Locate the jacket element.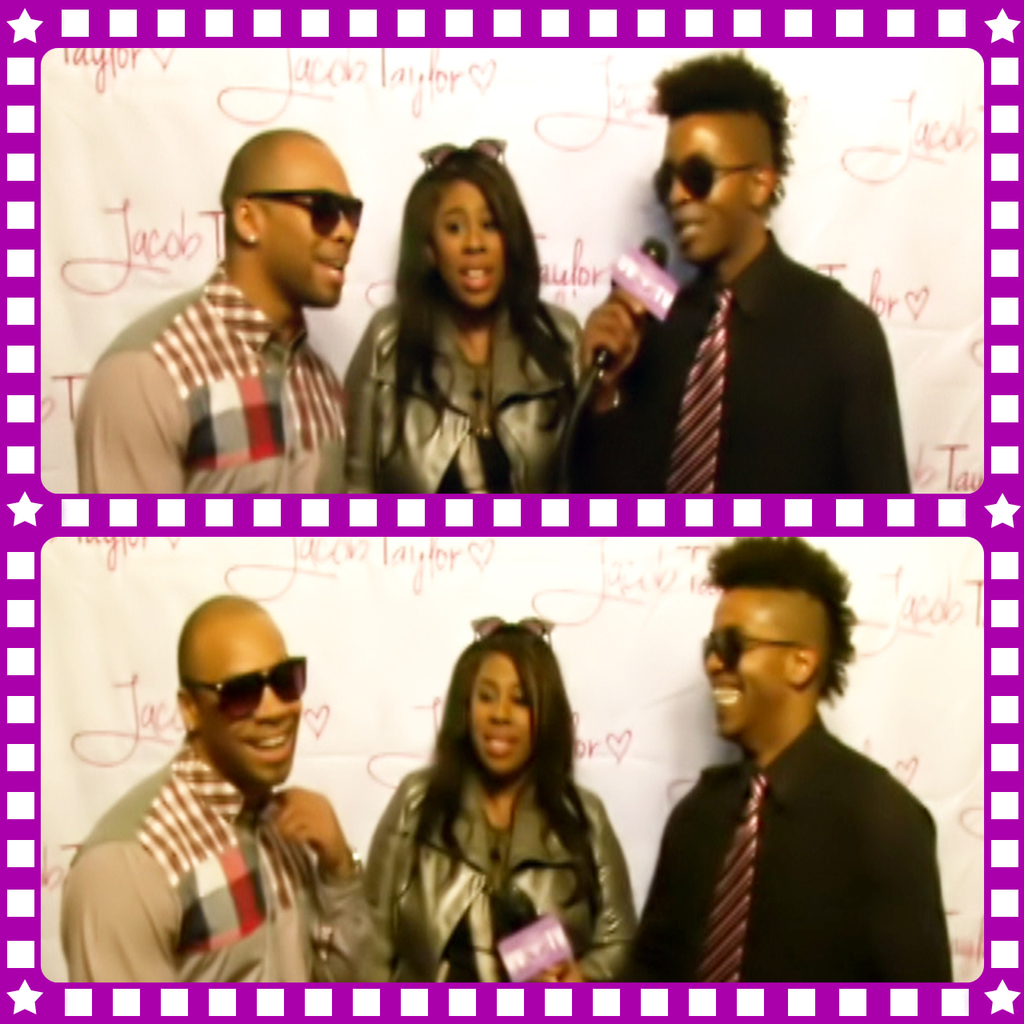
Element bbox: (359, 682, 649, 994).
